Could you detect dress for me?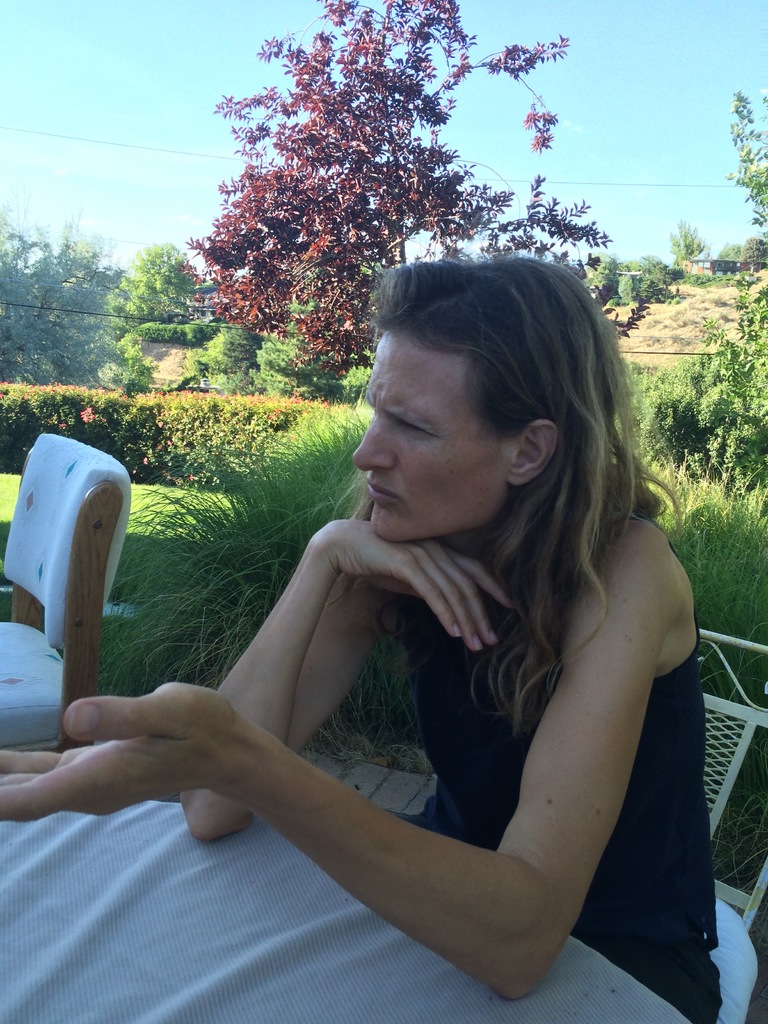
Detection result: <region>387, 463, 728, 1023</region>.
